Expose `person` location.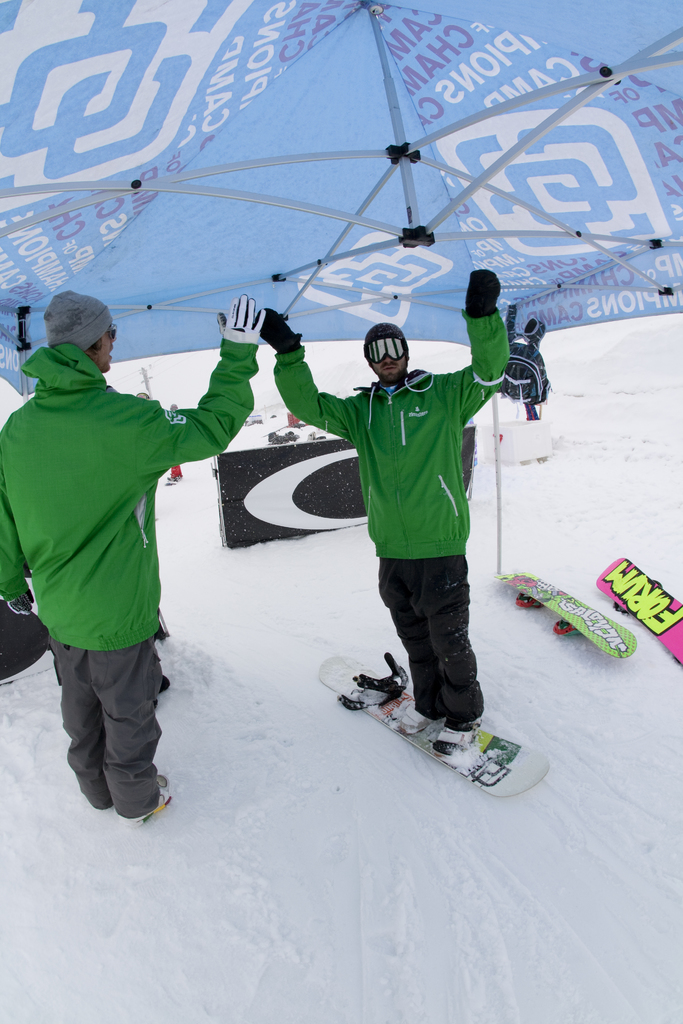
Exposed at bbox(295, 271, 506, 787).
